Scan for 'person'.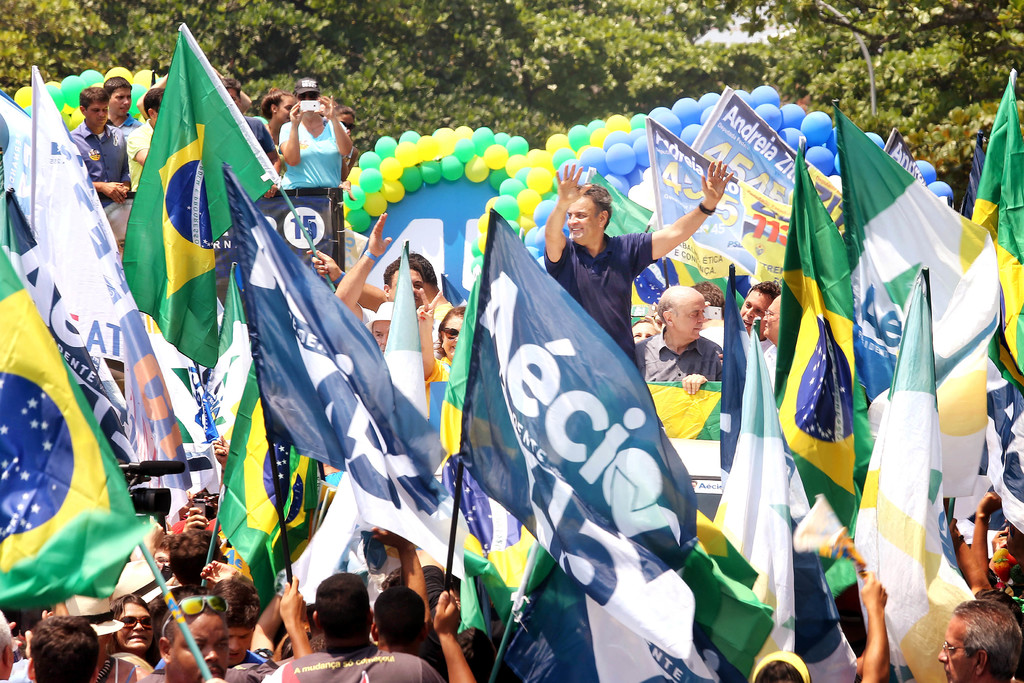
Scan result: bbox(335, 213, 424, 324).
